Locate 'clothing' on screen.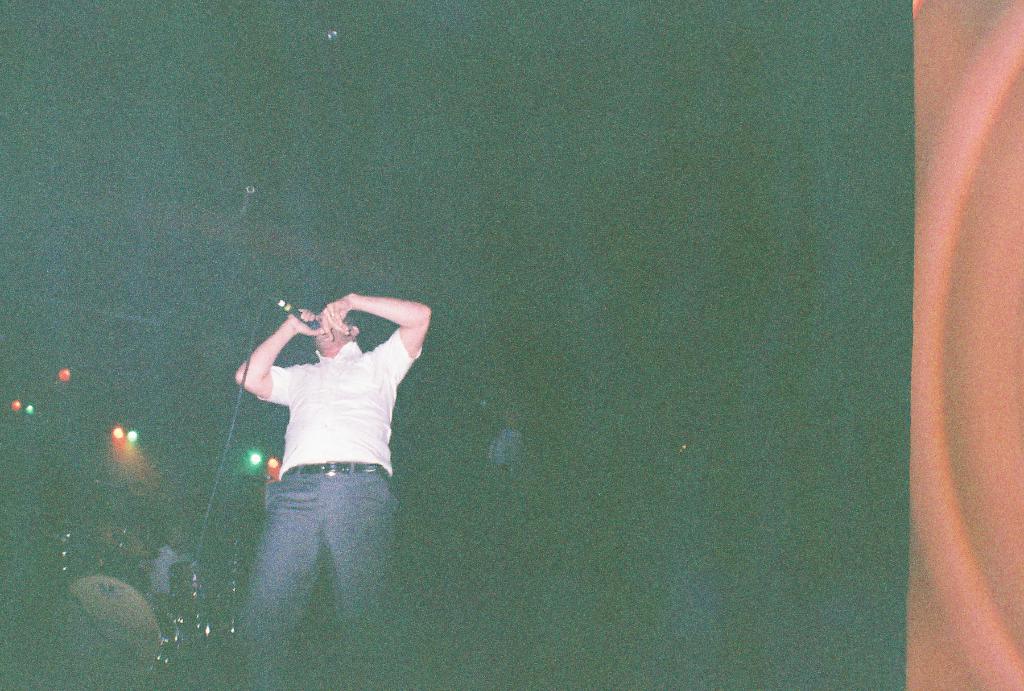
On screen at box(253, 329, 425, 690).
